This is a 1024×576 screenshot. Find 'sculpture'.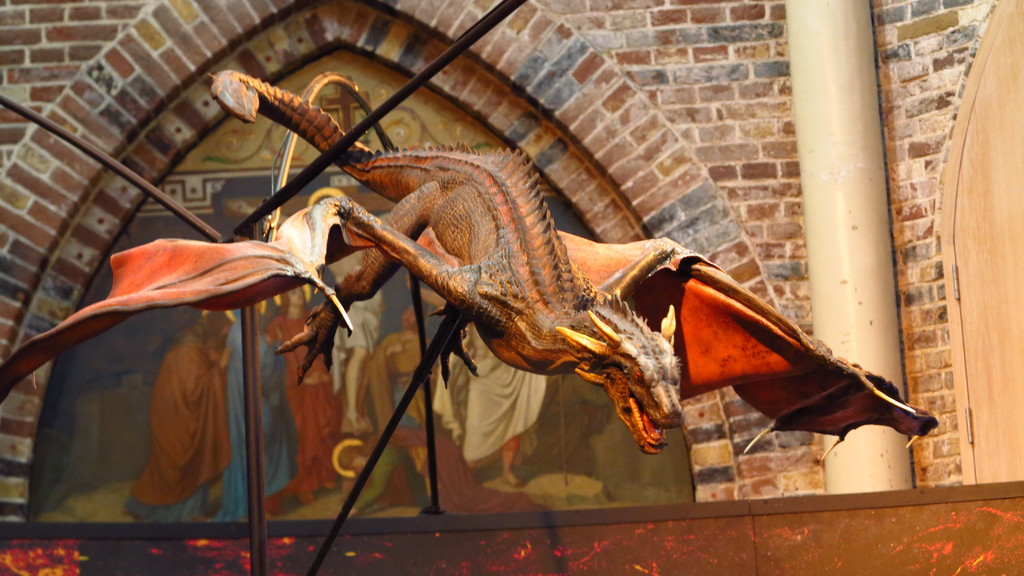
Bounding box: region(207, 63, 683, 452).
